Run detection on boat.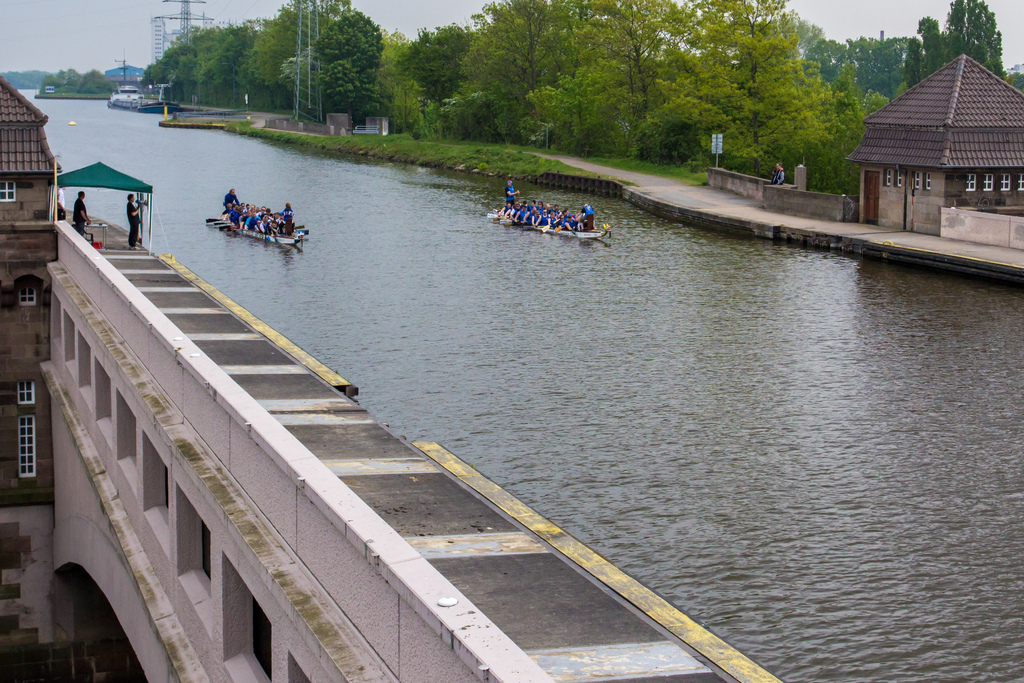
Result: <box>106,85,181,111</box>.
